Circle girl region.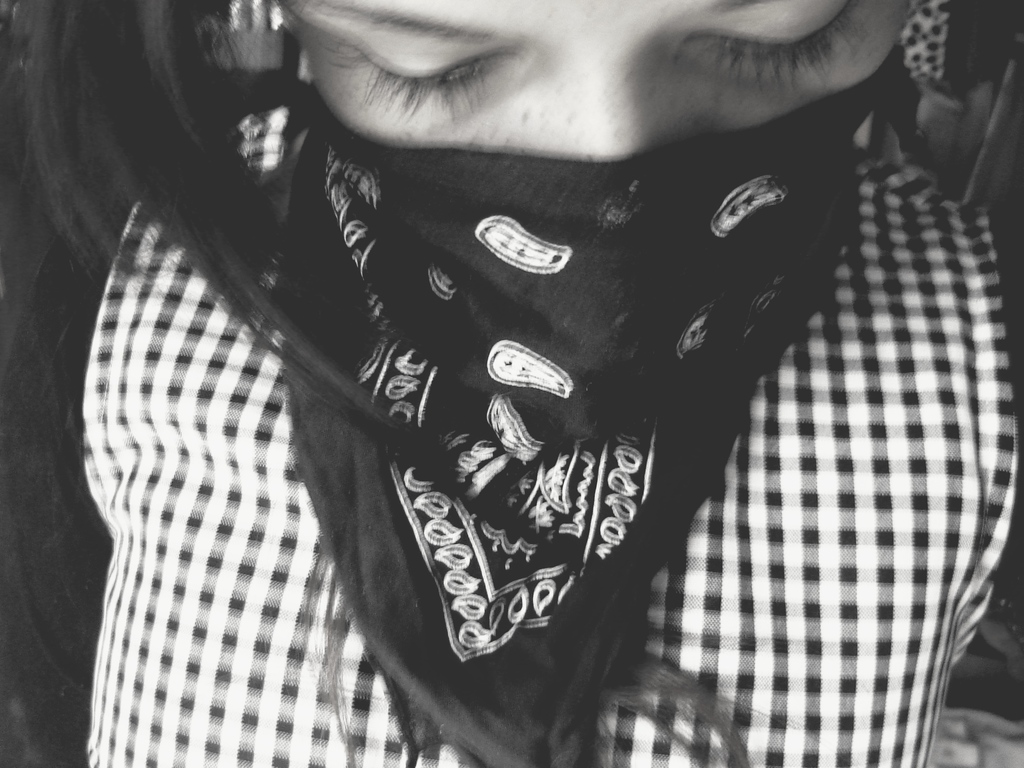
Region: (left=0, top=0, right=1023, bottom=767).
